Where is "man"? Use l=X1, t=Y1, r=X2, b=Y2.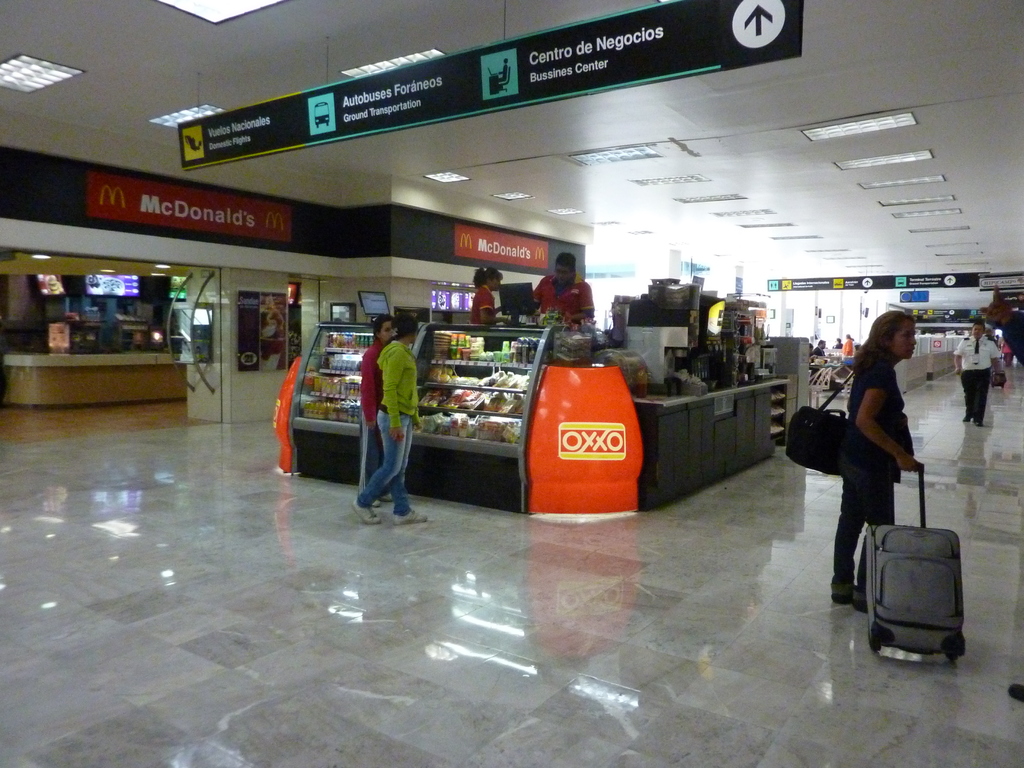
l=536, t=252, r=594, b=335.
